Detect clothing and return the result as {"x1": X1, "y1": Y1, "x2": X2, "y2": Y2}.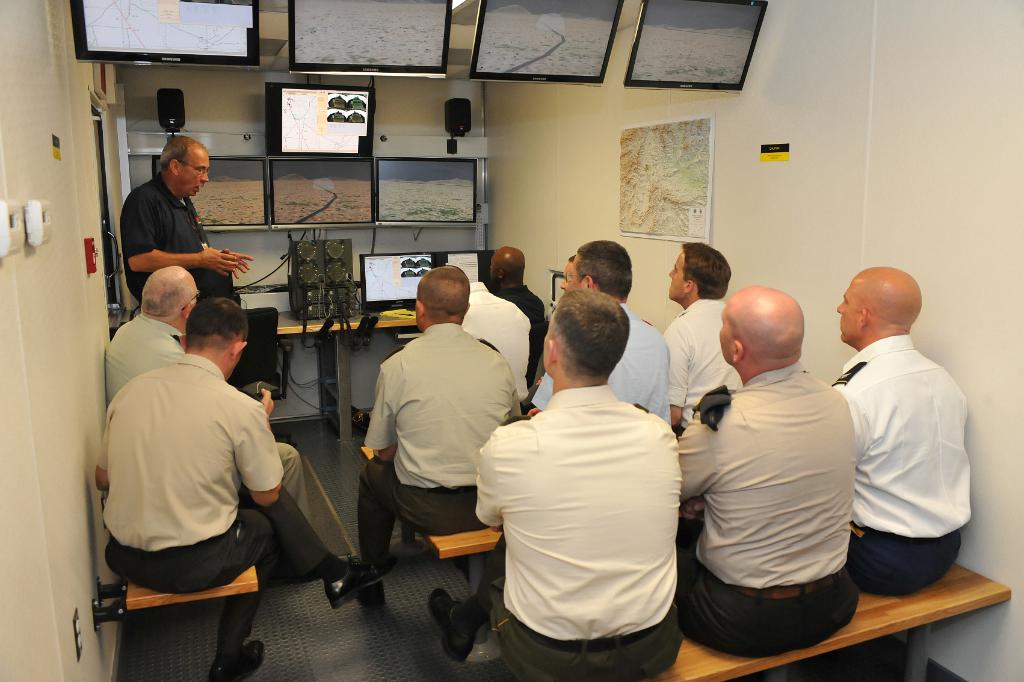
{"x1": 671, "y1": 357, "x2": 857, "y2": 654}.
